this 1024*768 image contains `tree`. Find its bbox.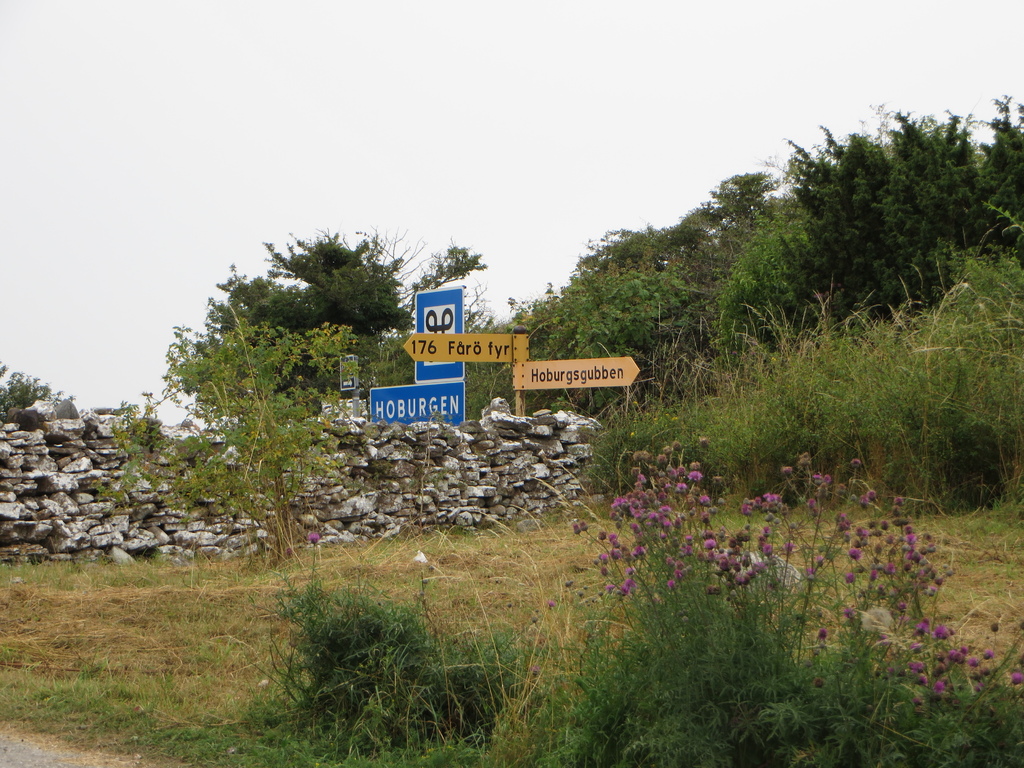
x1=204 y1=225 x2=491 y2=397.
